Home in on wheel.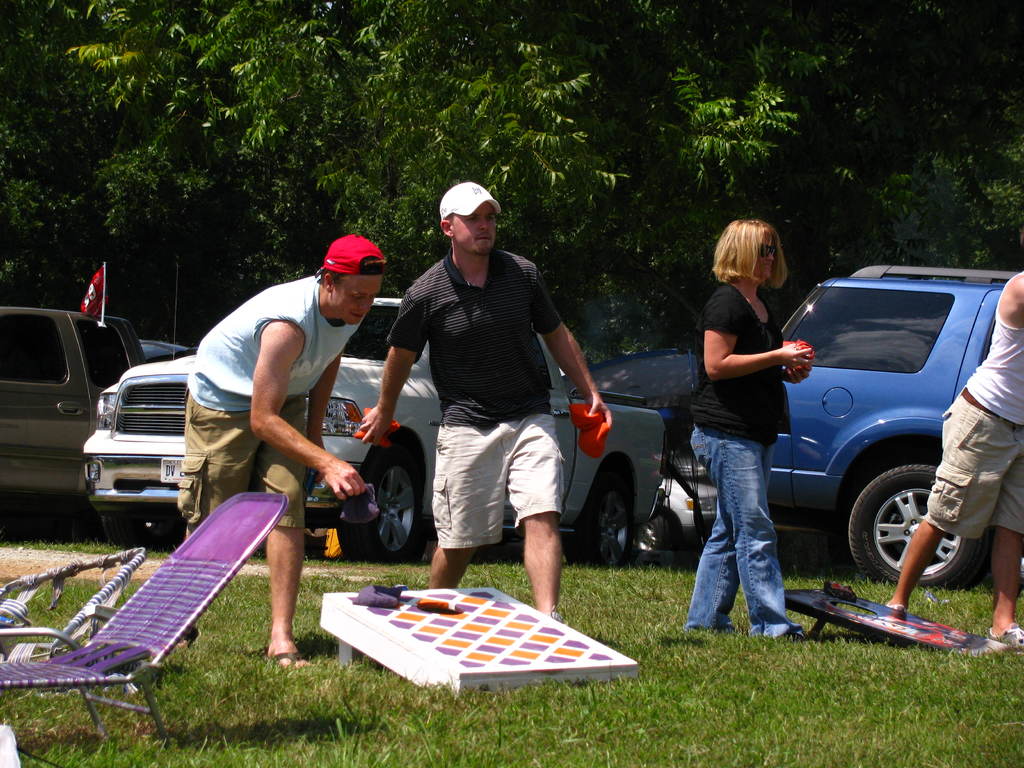
Homed in at (96,515,185,557).
